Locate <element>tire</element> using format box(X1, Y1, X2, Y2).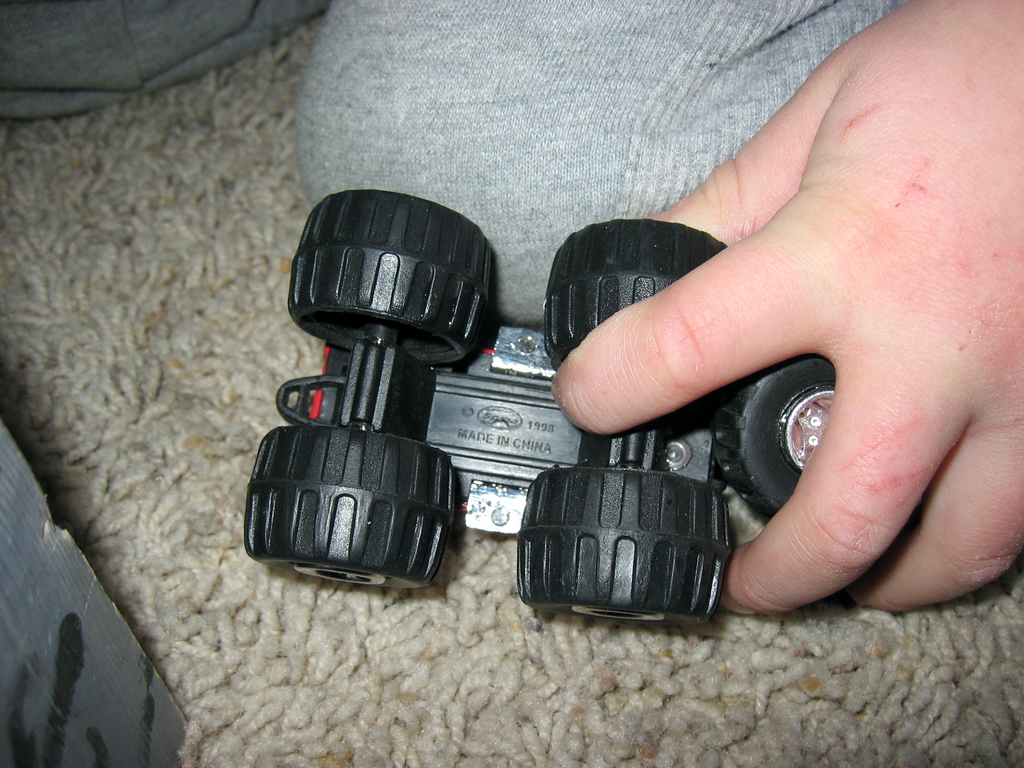
box(246, 428, 455, 588).
